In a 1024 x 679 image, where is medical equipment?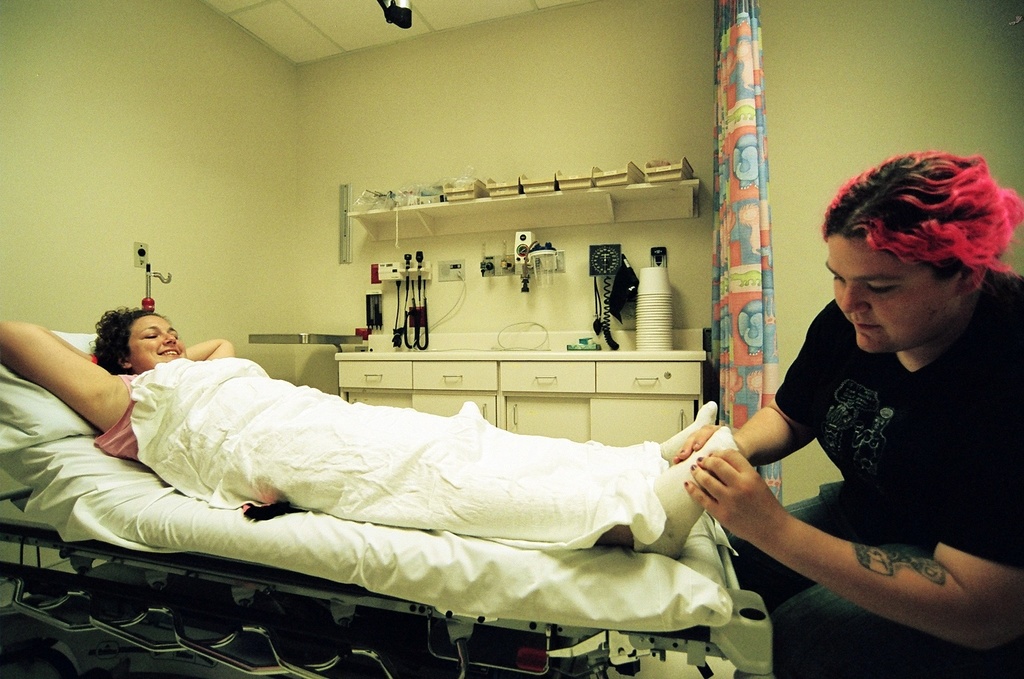
locate(371, 247, 428, 353).
